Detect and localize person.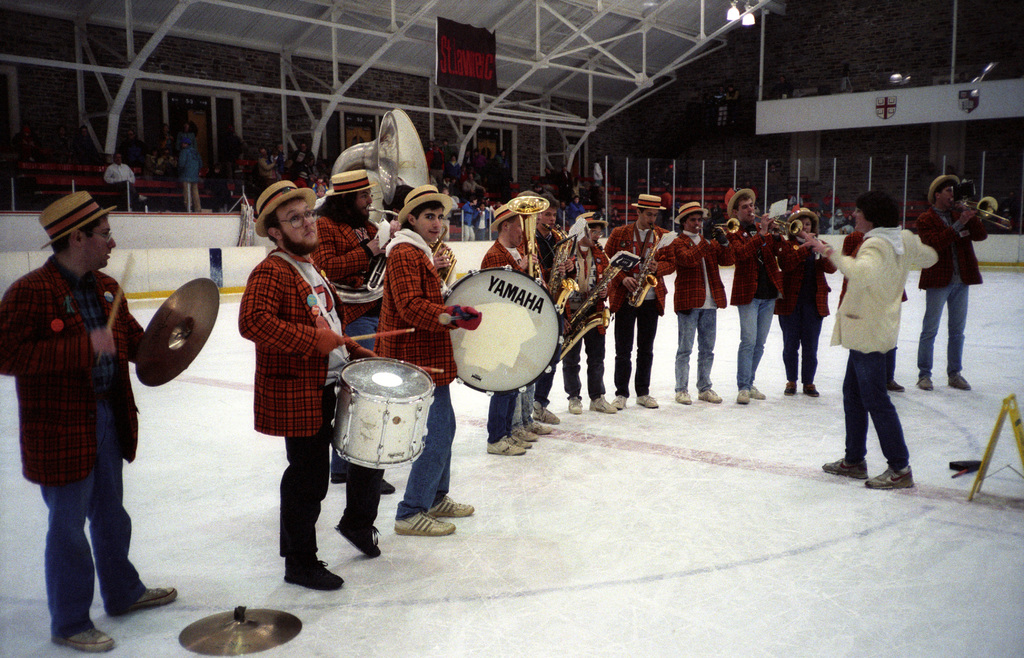
Localized at [x1=775, y1=195, x2=833, y2=392].
